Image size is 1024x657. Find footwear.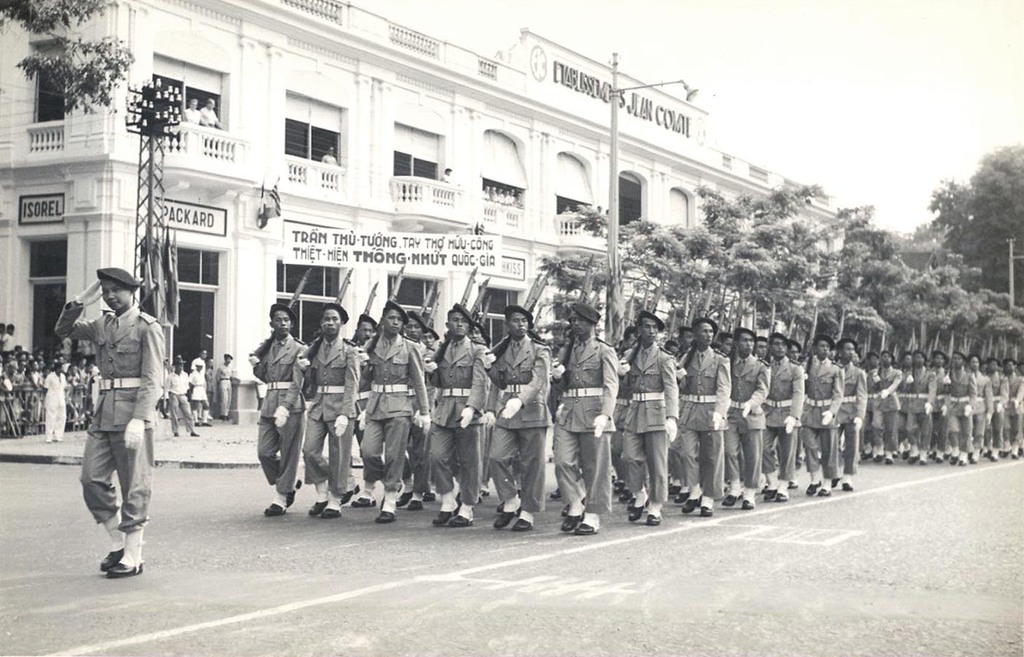
<region>672, 494, 689, 503</region>.
